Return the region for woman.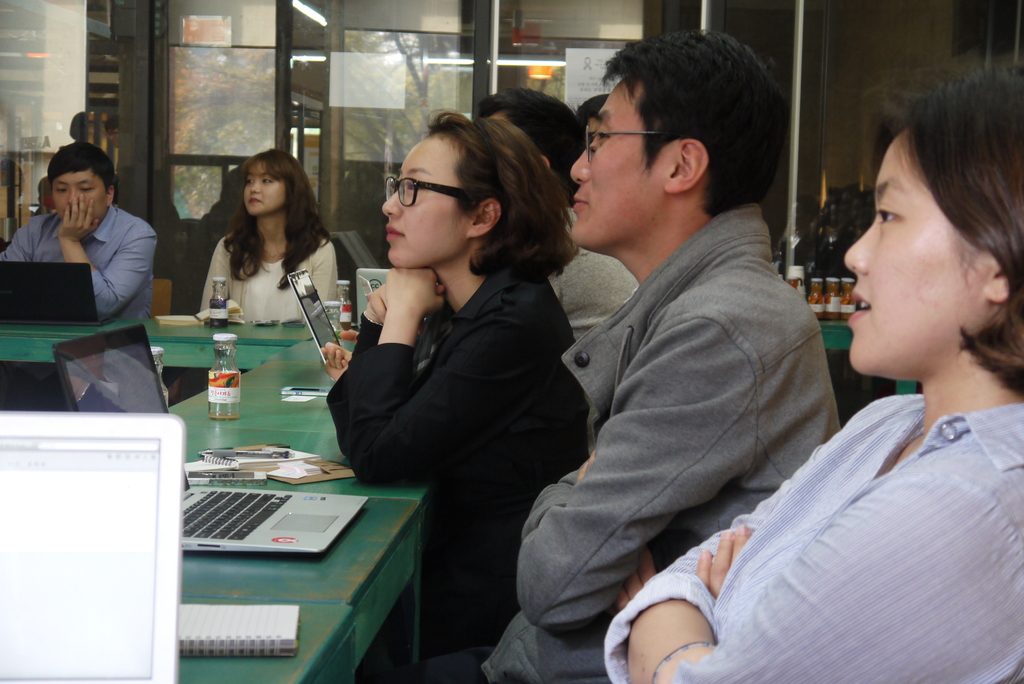
bbox=(604, 47, 1023, 683).
